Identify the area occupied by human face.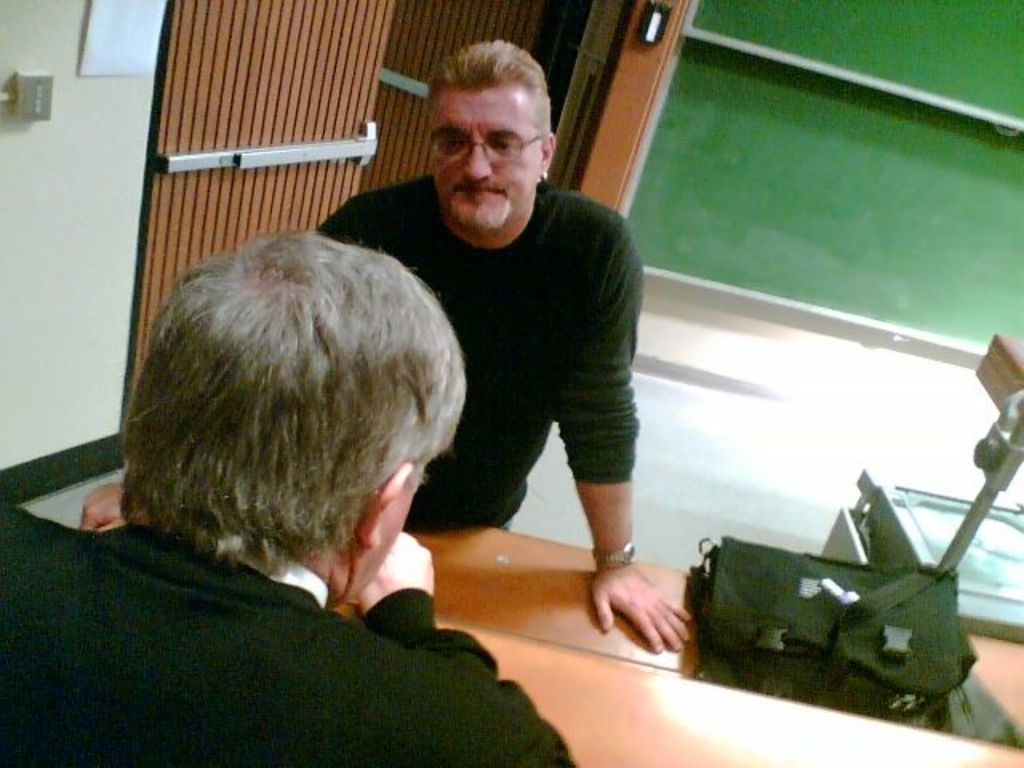
Area: x1=426, y1=93, x2=538, y2=238.
